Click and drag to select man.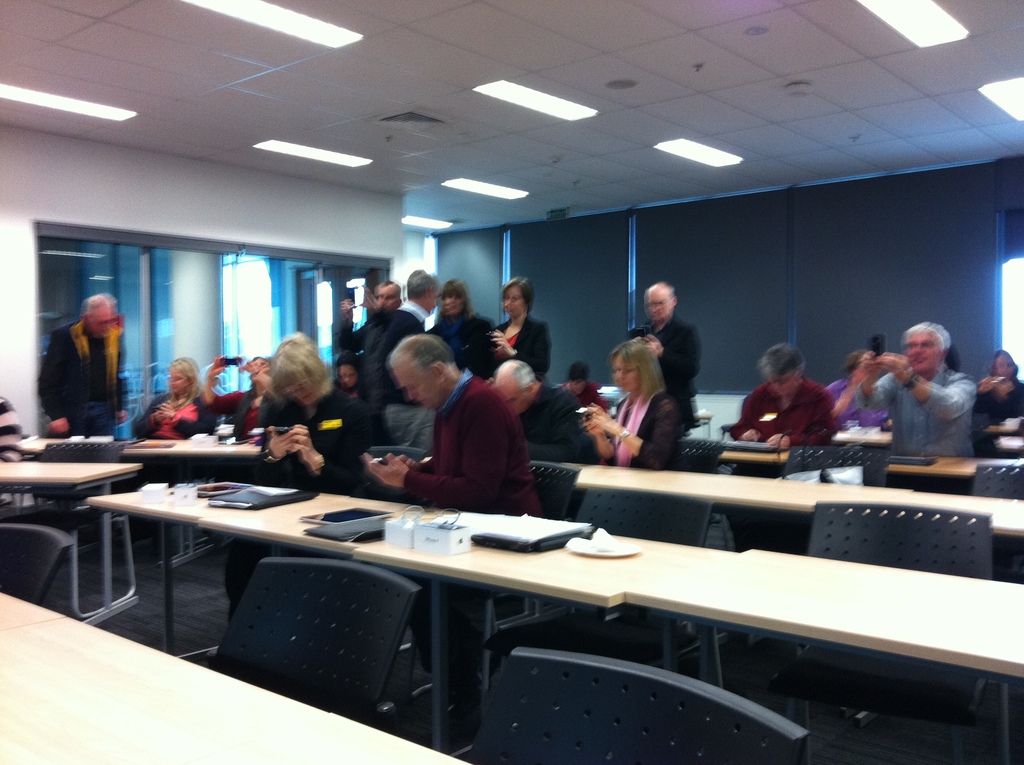
Selection: crop(862, 324, 996, 471).
